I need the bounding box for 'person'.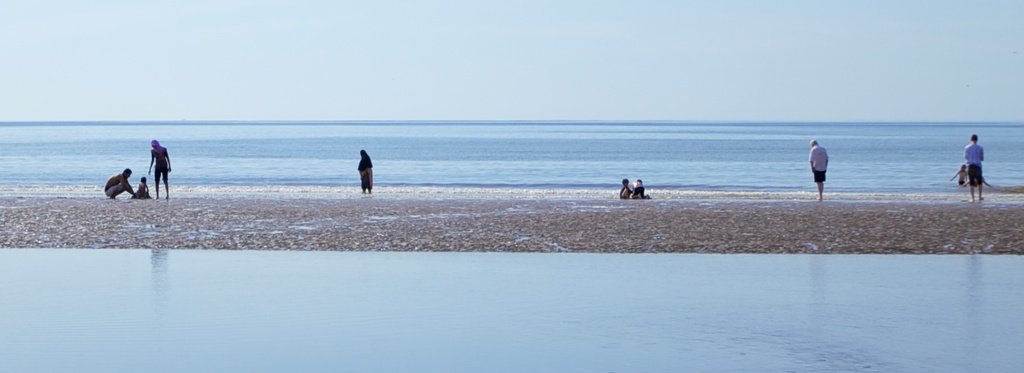
Here it is: [left=102, top=165, right=132, bottom=199].
